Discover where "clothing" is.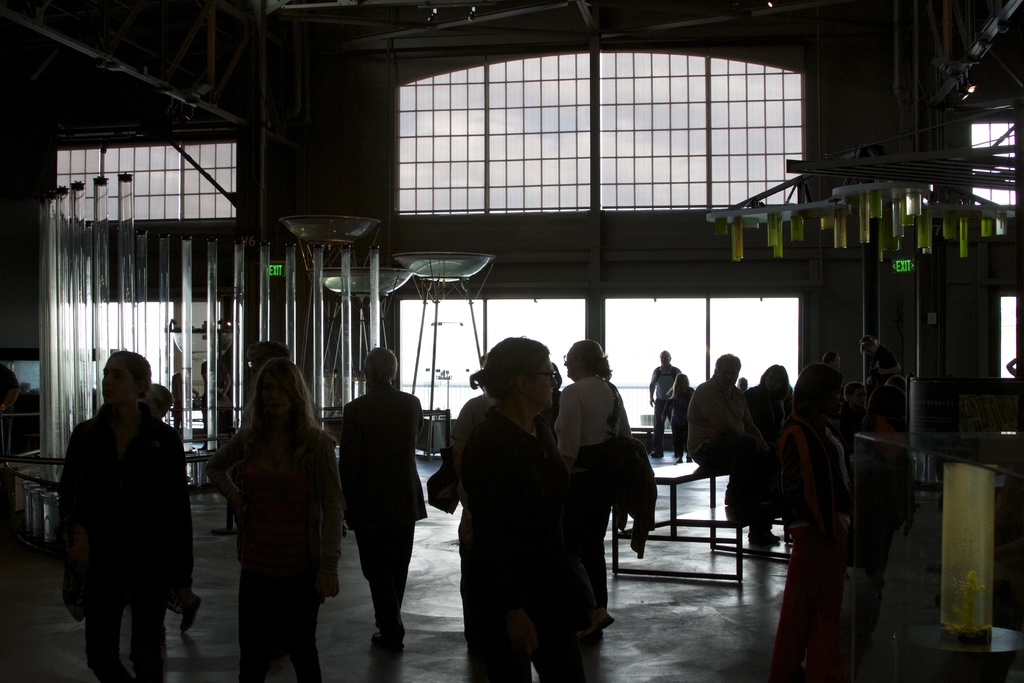
Discovered at (58,407,176,682).
